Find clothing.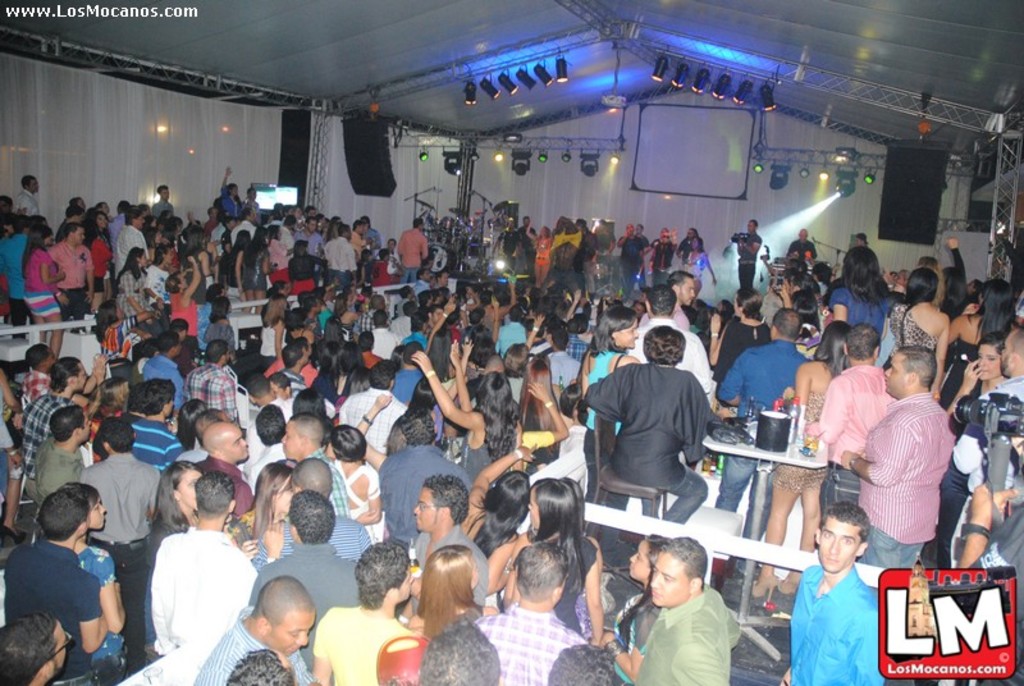
[left=242, top=242, right=269, bottom=297].
